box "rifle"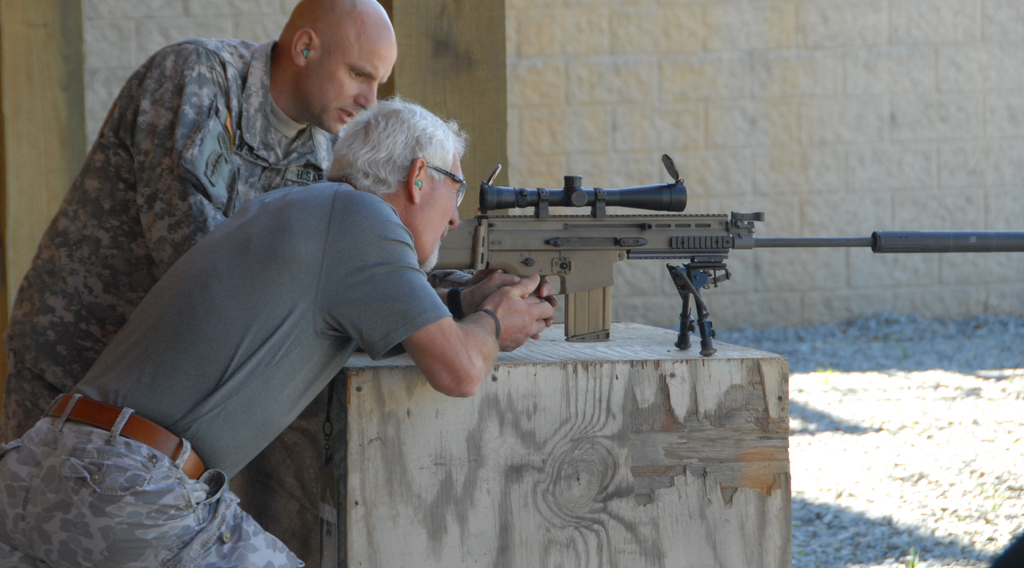
(428, 155, 1023, 352)
